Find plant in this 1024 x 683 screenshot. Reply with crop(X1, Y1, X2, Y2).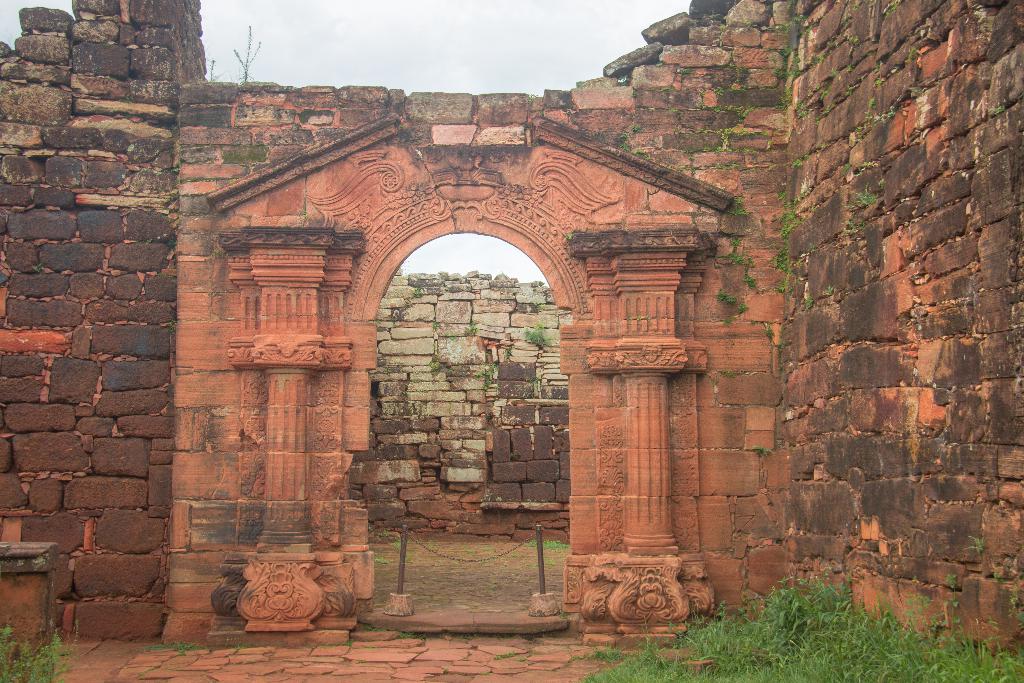
crop(875, 67, 880, 76).
